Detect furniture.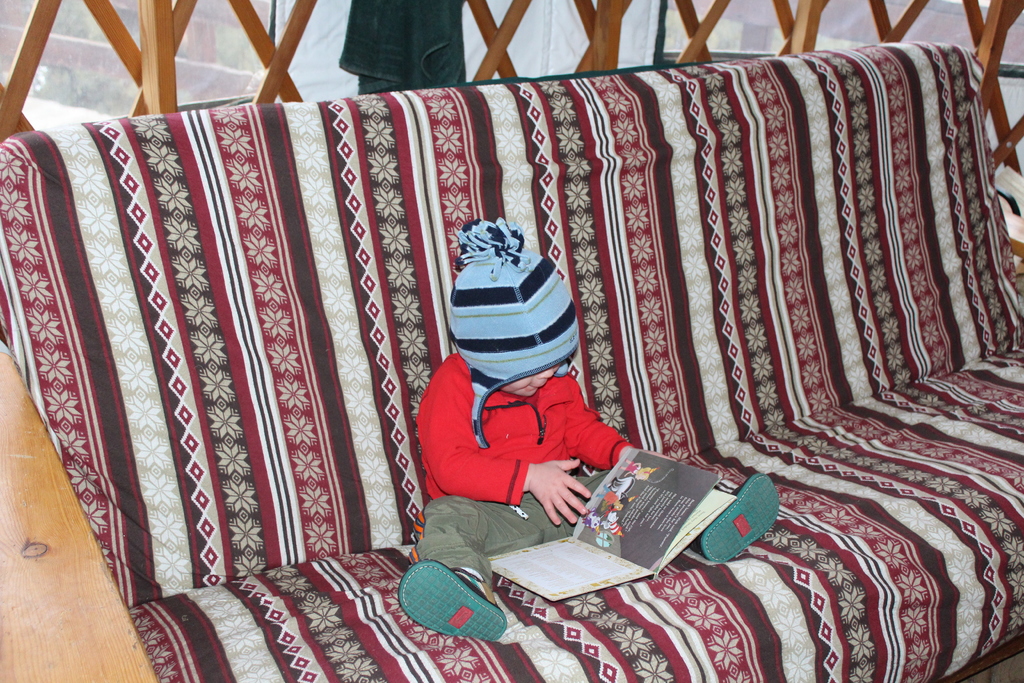
Detected at (left=0, top=38, right=1023, bottom=682).
